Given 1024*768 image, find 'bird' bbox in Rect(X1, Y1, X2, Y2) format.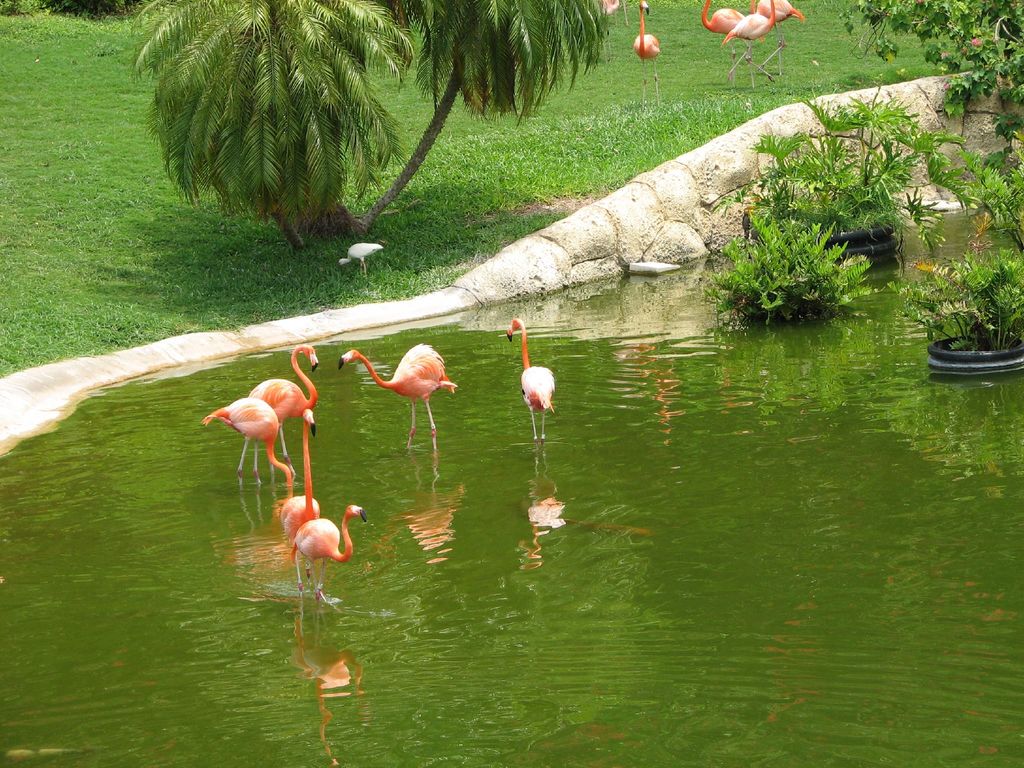
Rect(695, 0, 743, 88).
